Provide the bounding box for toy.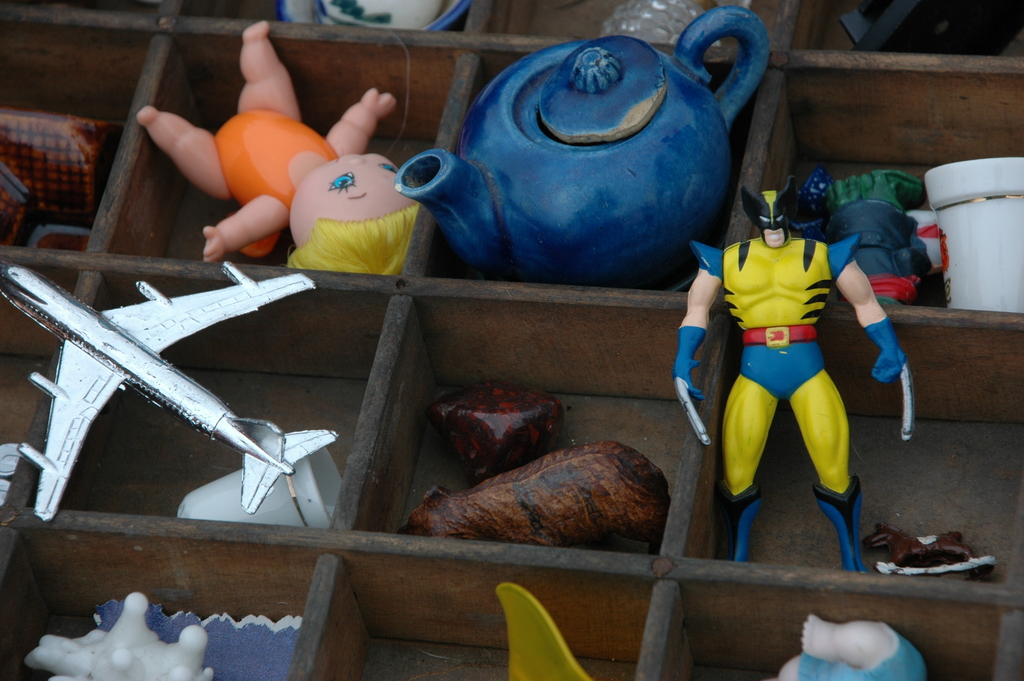
(left=696, top=211, right=886, bottom=543).
